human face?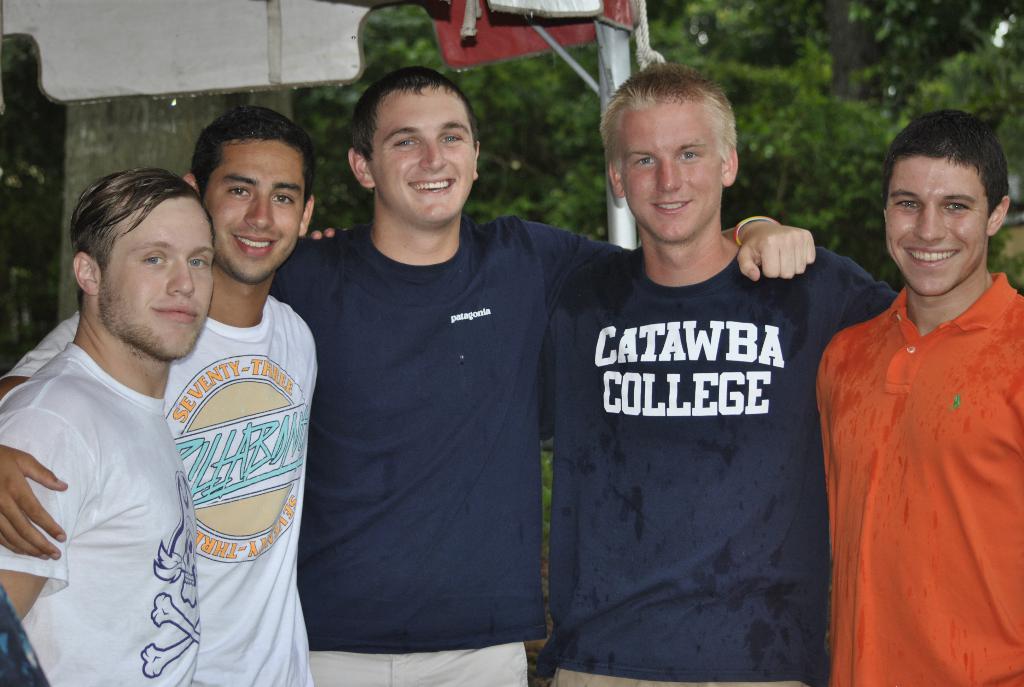
bbox=(102, 185, 214, 353)
